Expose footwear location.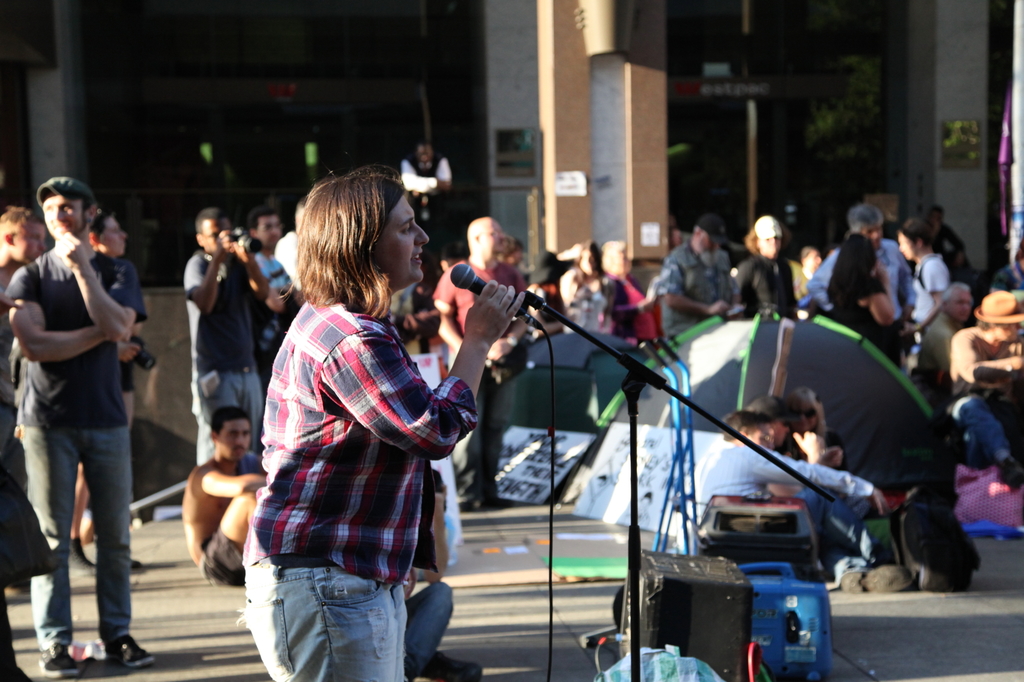
Exposed at Rect(402, 651, 482, 681).
